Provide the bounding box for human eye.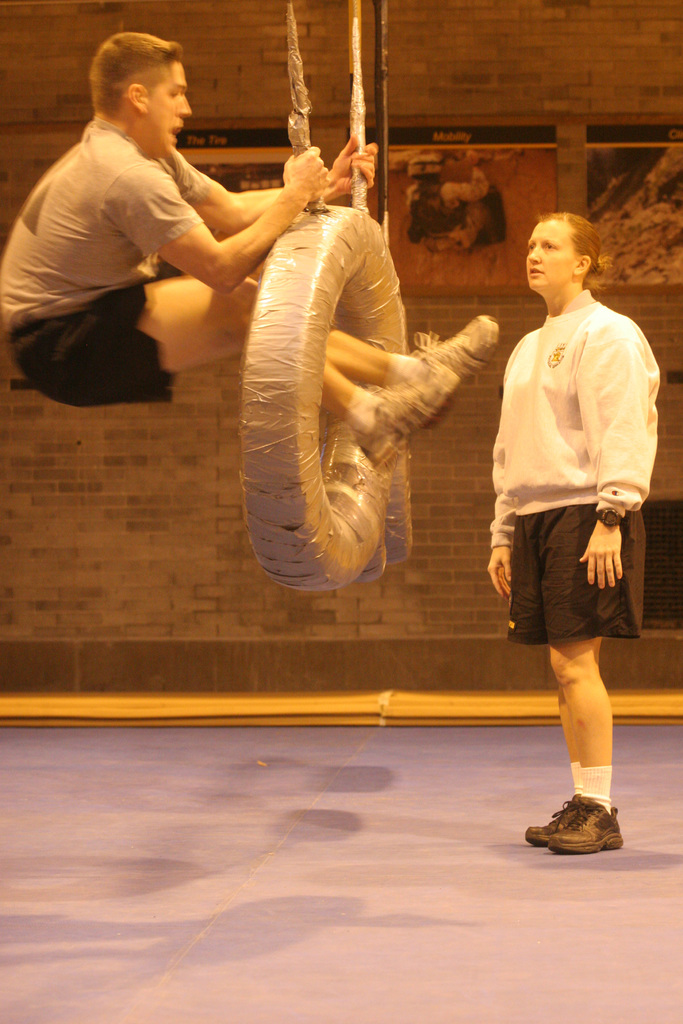
(left=535, top=234, right=557, bottom=252).
